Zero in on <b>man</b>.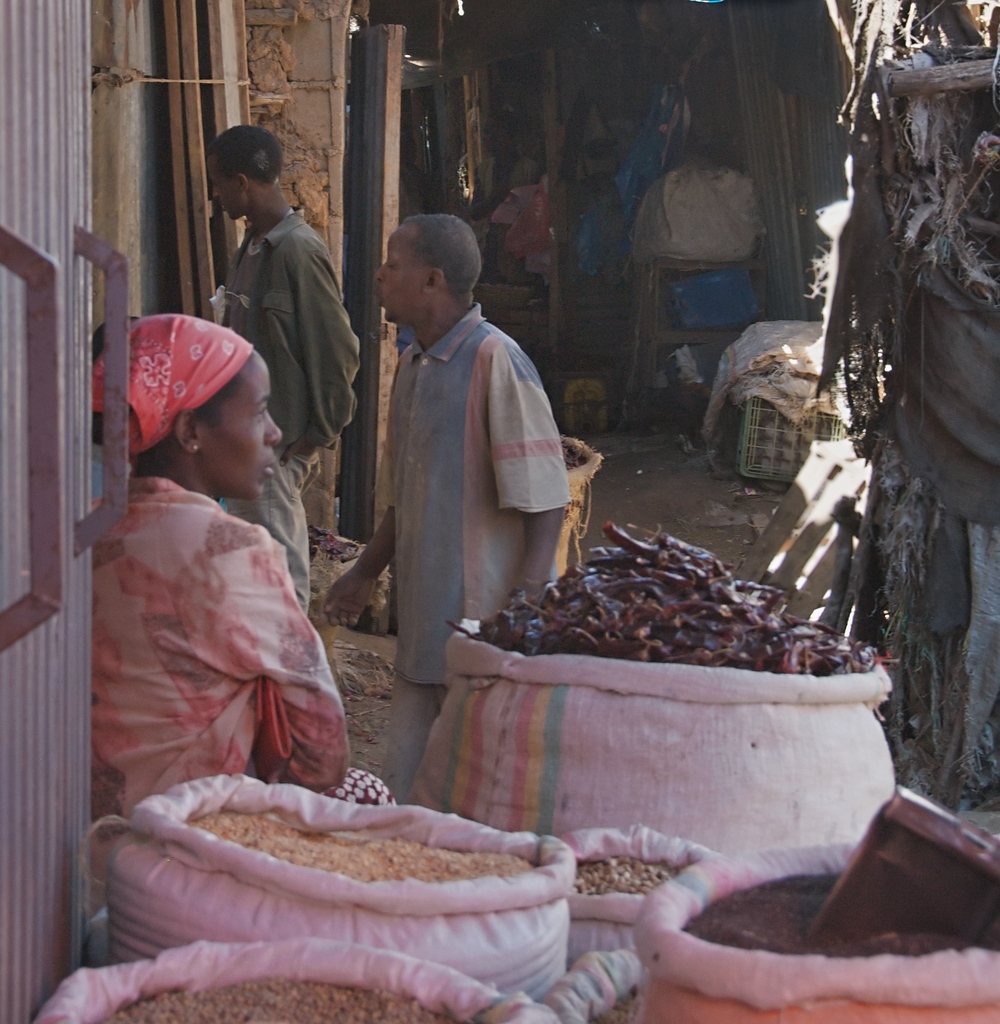
Zeroed in: select_region(202, 118, 369, 620).
